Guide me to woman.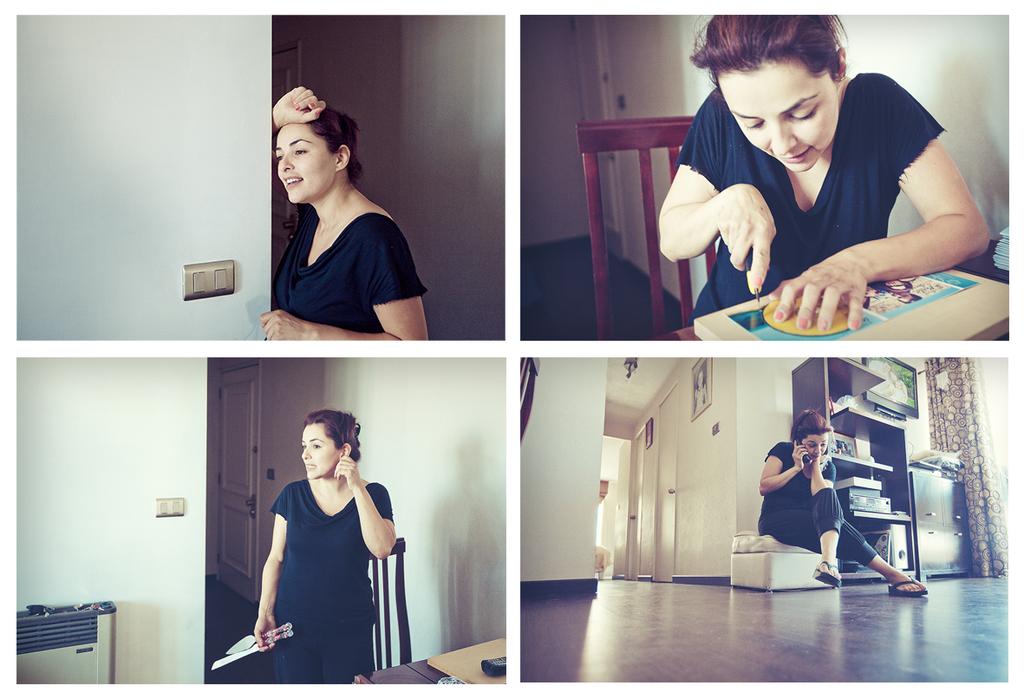
Guidance: (756,409,932,603).
